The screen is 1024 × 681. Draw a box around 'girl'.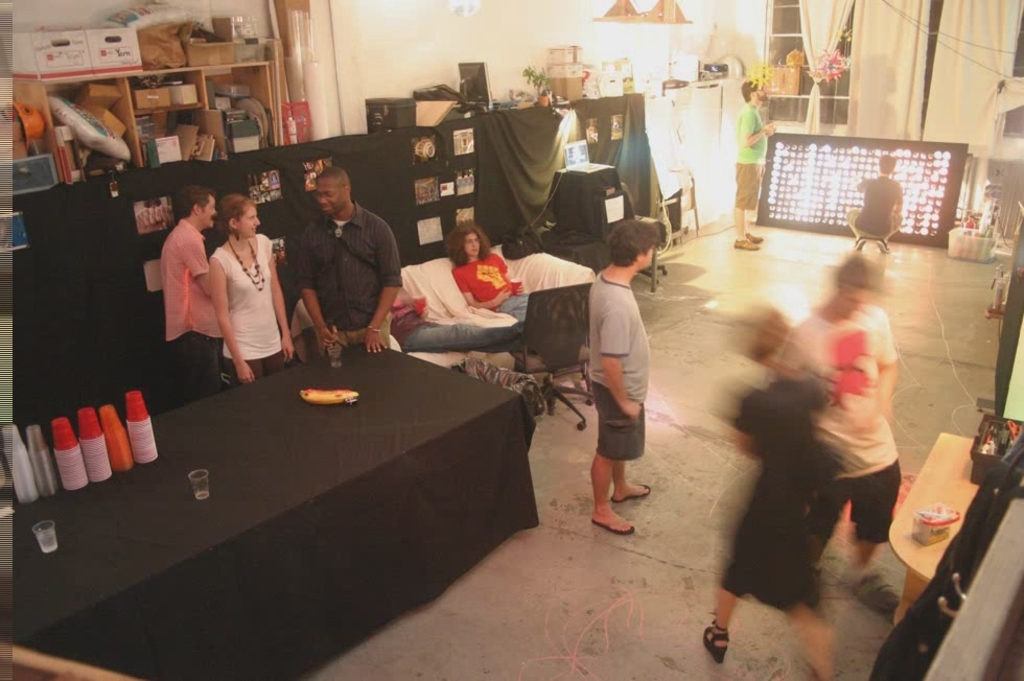
crop(207, 189, 293, 389).
